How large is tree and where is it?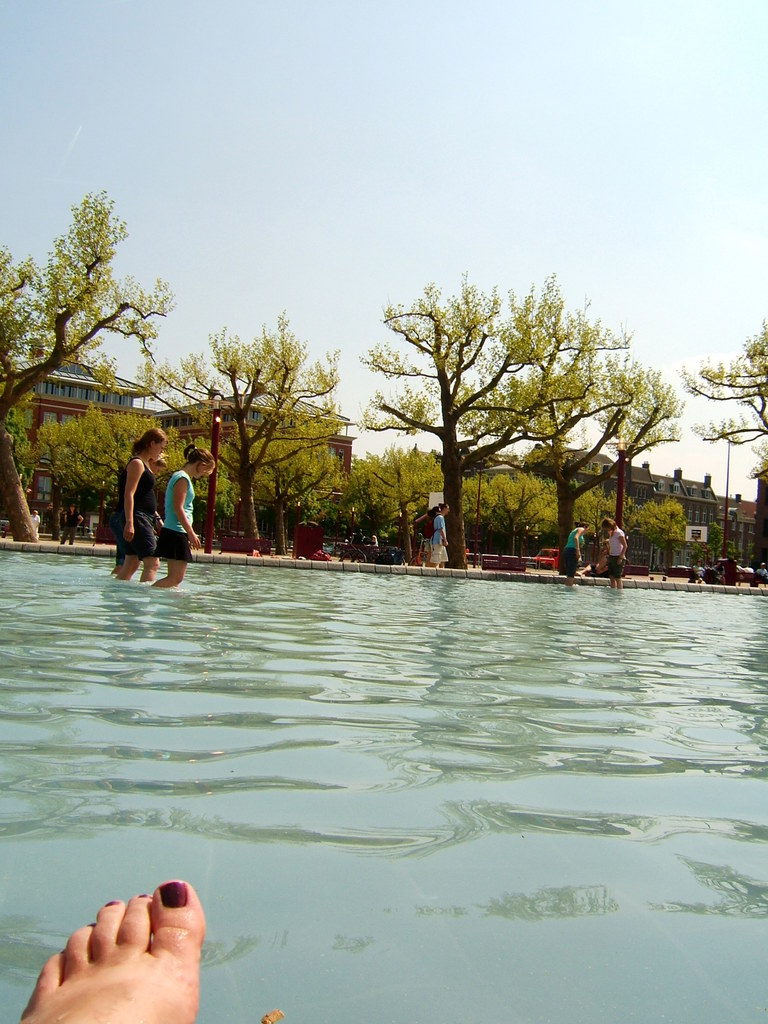
Bounding box: <box>675,316,767,483</box>.
